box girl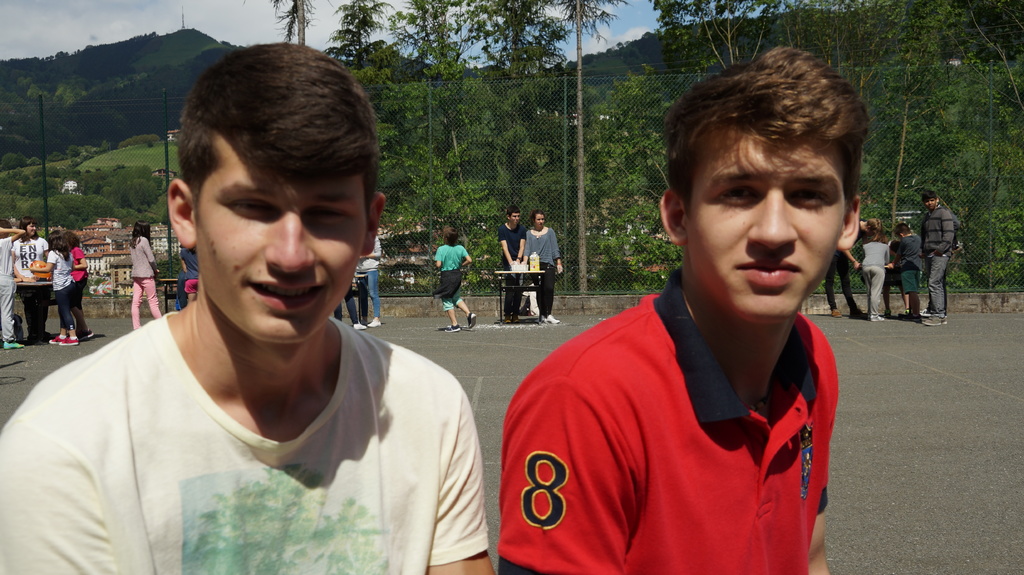
box(521, 209, 563, 322)
